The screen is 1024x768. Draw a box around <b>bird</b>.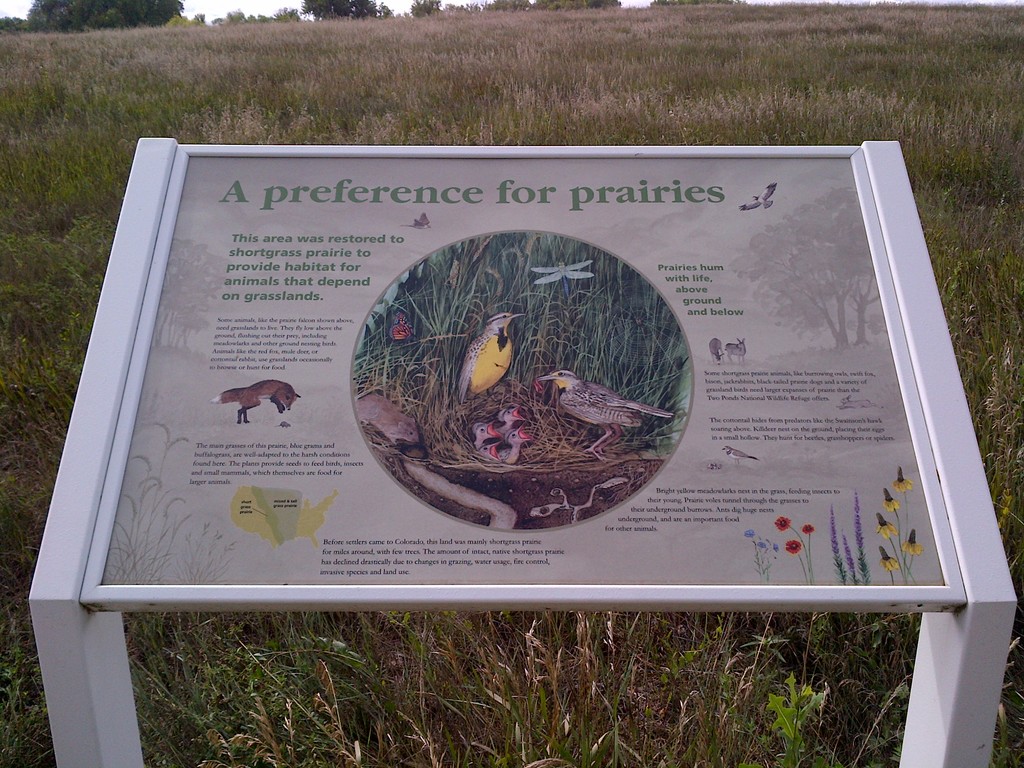
left=721, top=442, right=760, bottom=472.
